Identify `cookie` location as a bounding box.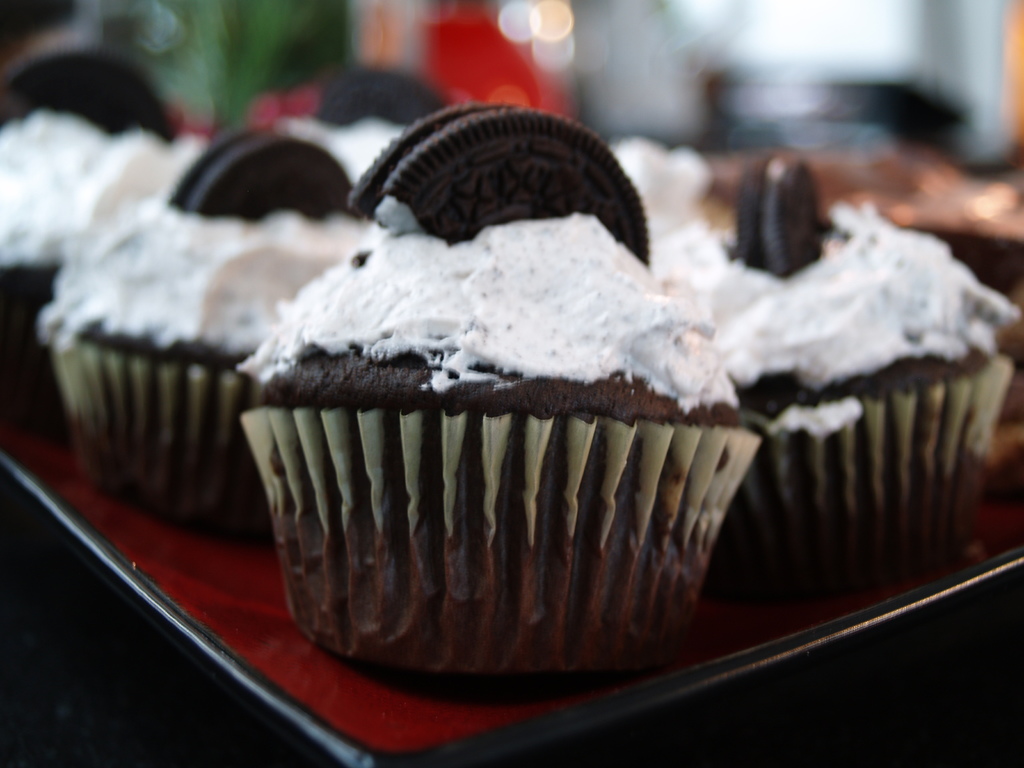
359 99 659 273.
